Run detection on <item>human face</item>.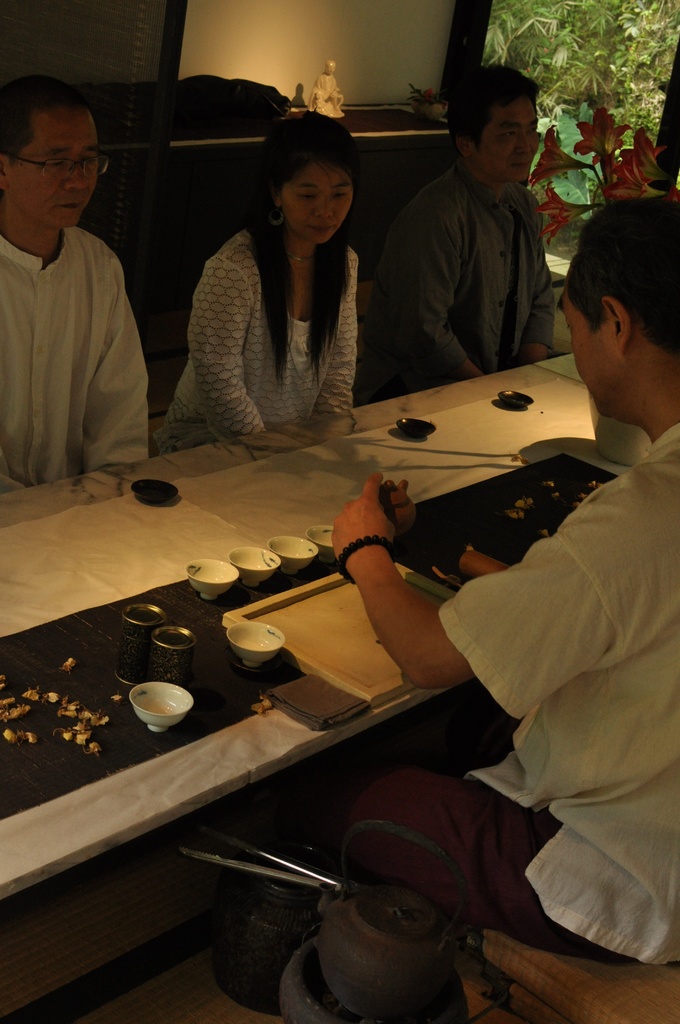
Result: {"left": 290, "top": 166, "right": 355, "bottom": 246}.
